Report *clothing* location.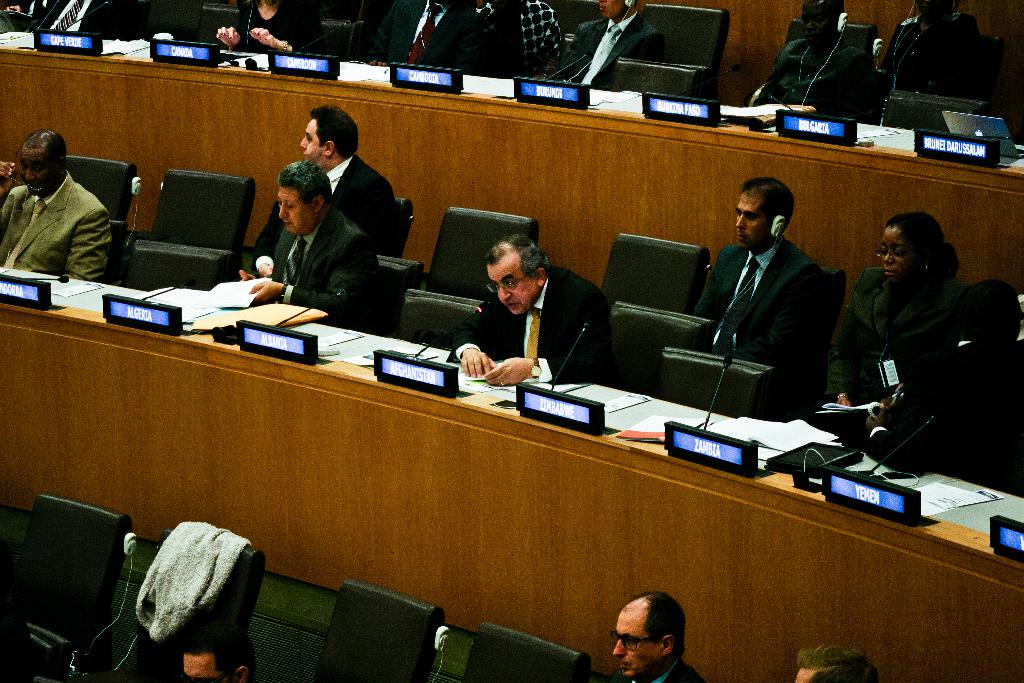
Report: l=870, t=339, r=1023, b=498.
